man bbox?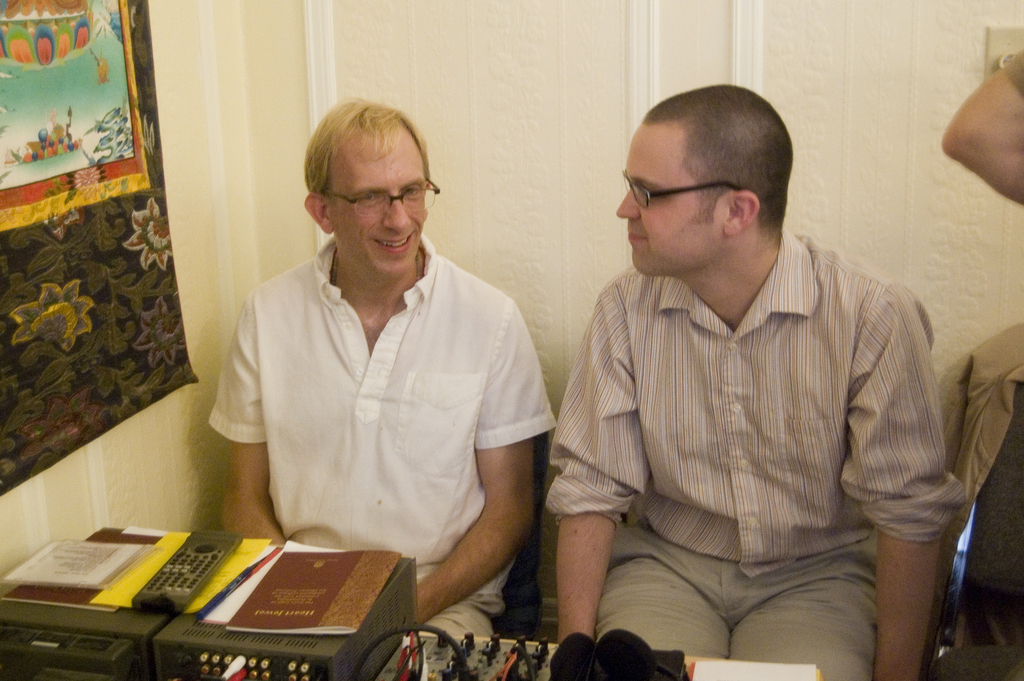
locate(200, 88, 561, 643)
